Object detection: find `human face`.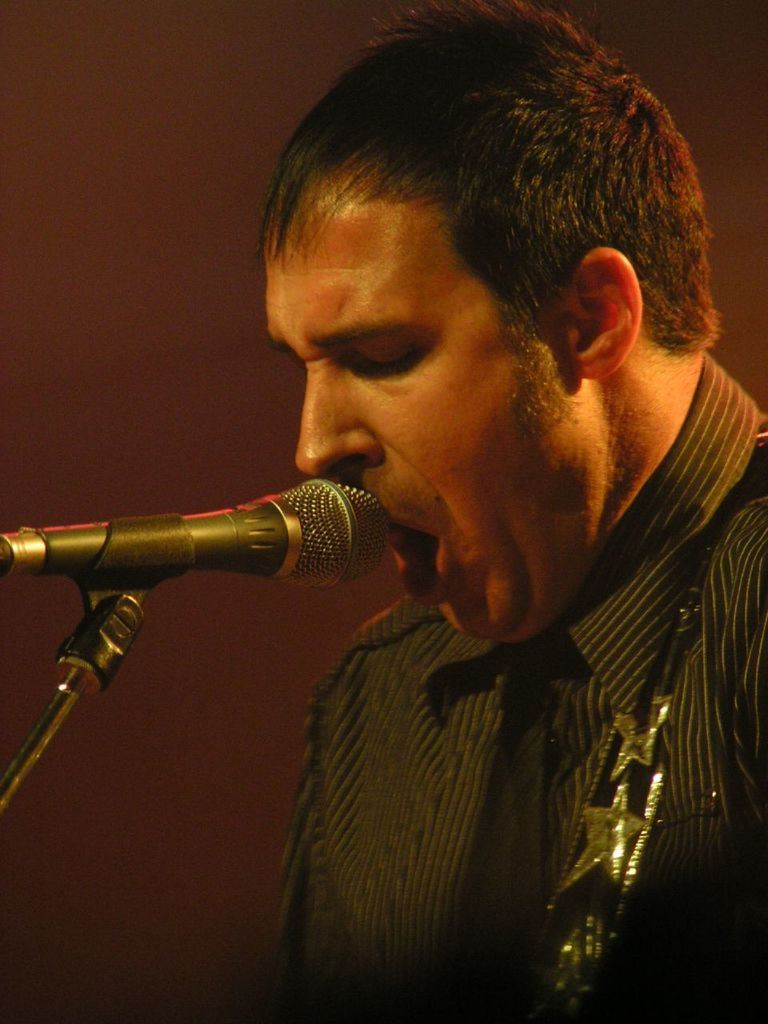
{"x1": 264, "y1": 174, "x2": 602, "y2": 646}.
